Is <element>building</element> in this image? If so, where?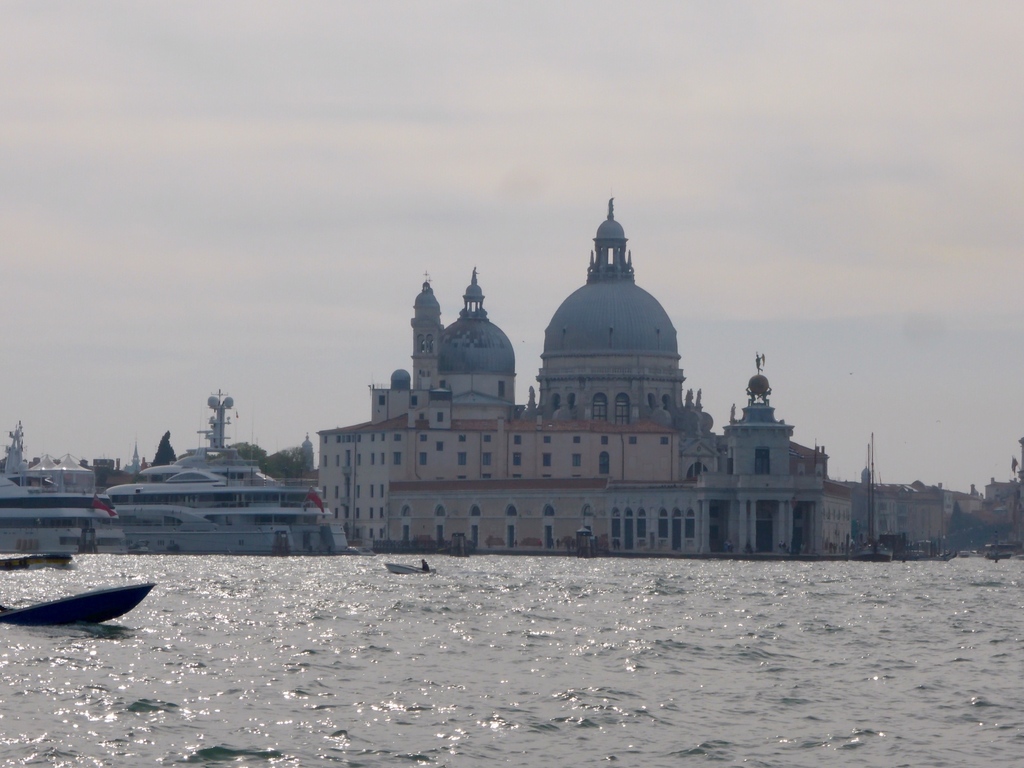
Yes, at <bbox>300, 218, 884, 552</bbox>.
